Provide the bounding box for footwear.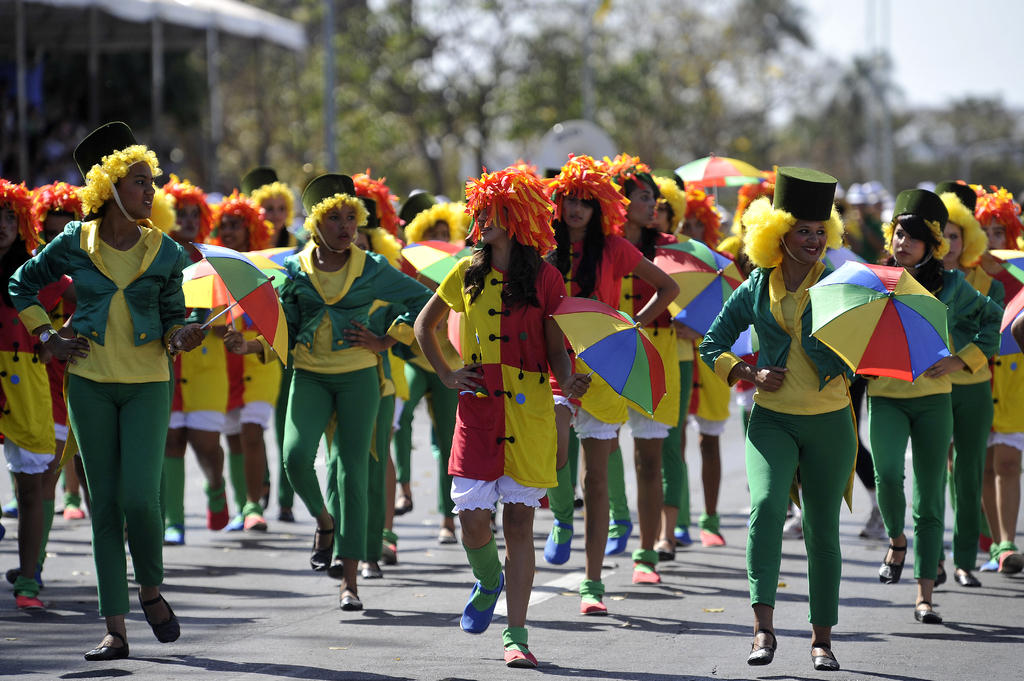
Rect(83, 630, 129, 662).
